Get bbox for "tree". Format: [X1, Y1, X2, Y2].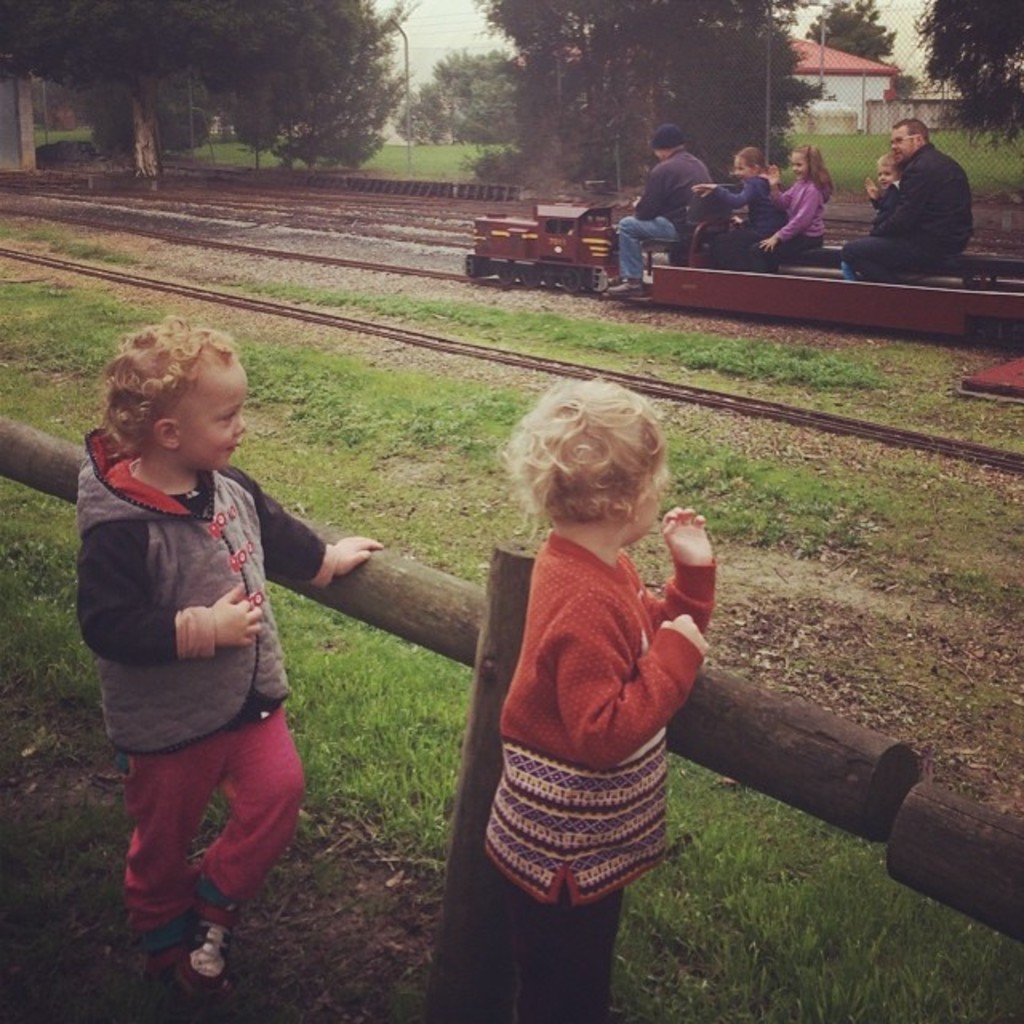
[917, 0, 1022, 141].
